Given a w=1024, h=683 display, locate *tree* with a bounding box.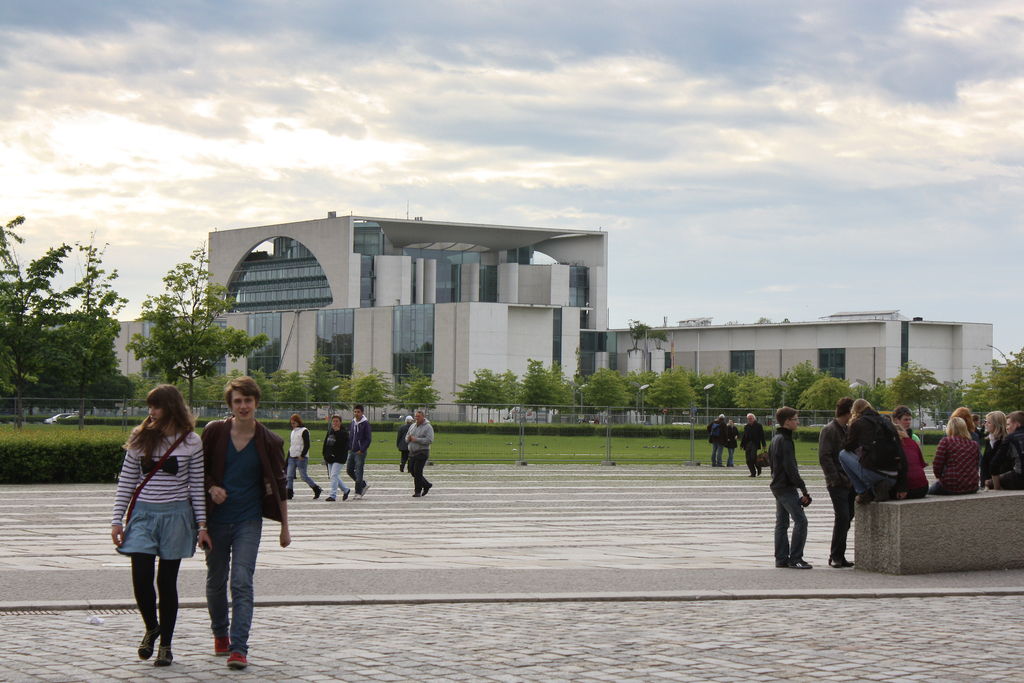
Located: pyautogui.locateOnScreen(452, 367, 523, 412).
